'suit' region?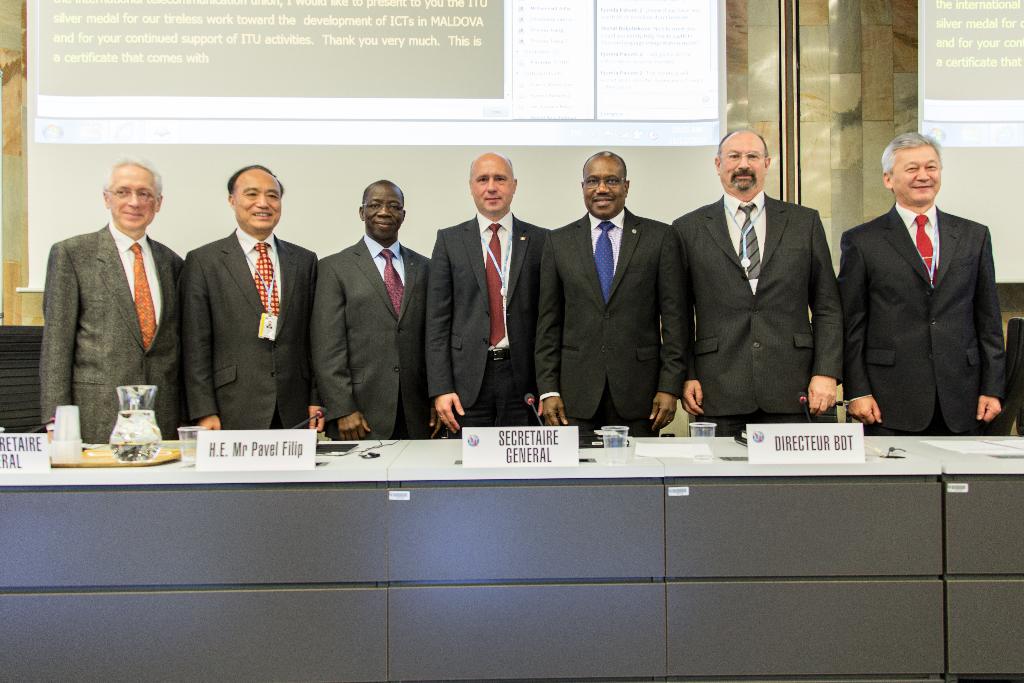
box=[836, 201, 1009, 437]
